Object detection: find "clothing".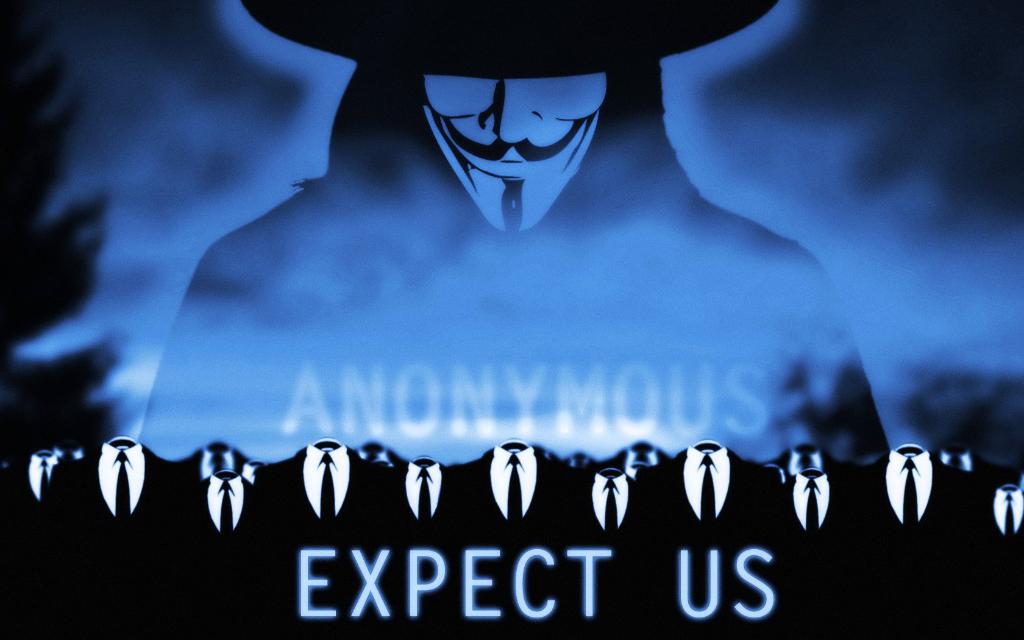
188, 474, 273, 541.
